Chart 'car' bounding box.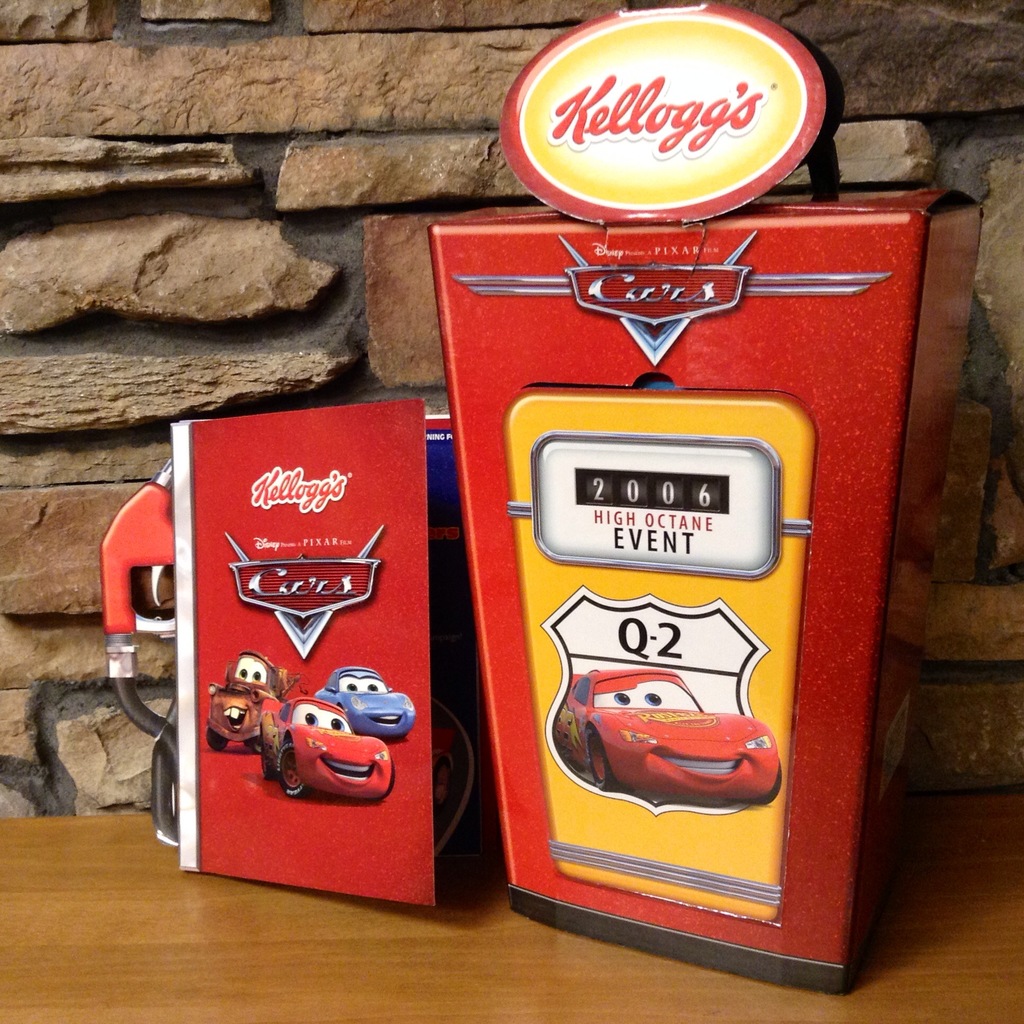
Charted: [left=312, top=660, right=417, bottom=734].
